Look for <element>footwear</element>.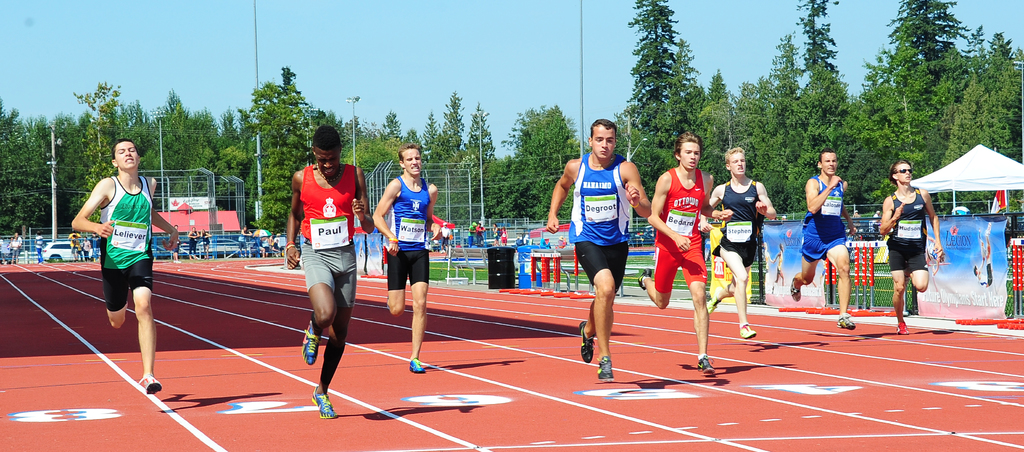
Found: x1=312, y1=389, x2=335, y2=418.
